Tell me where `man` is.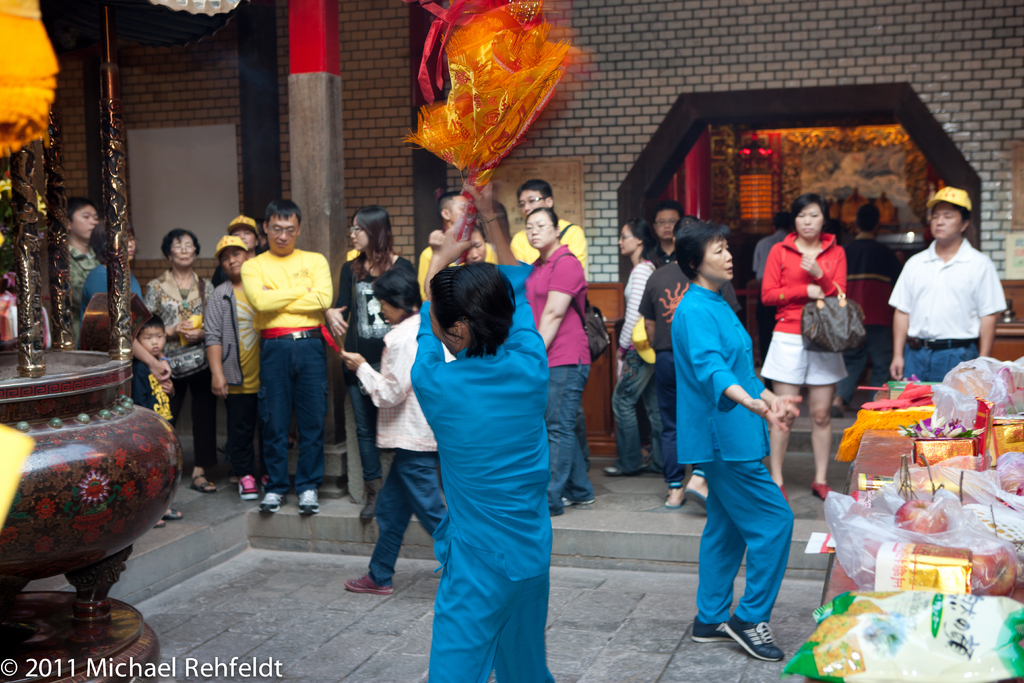
`man` is at bbox(831, 206, 902, 418).
